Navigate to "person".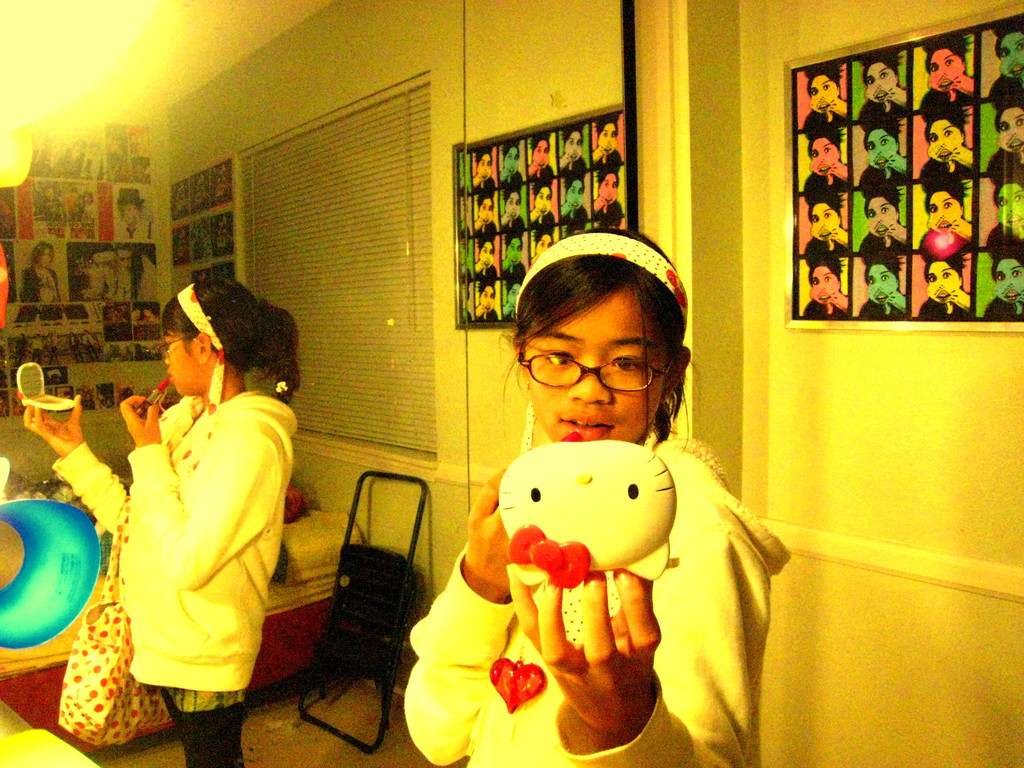
Navigation target: pyautogui.locateOnScreen(989, 246, 1023, 319).
